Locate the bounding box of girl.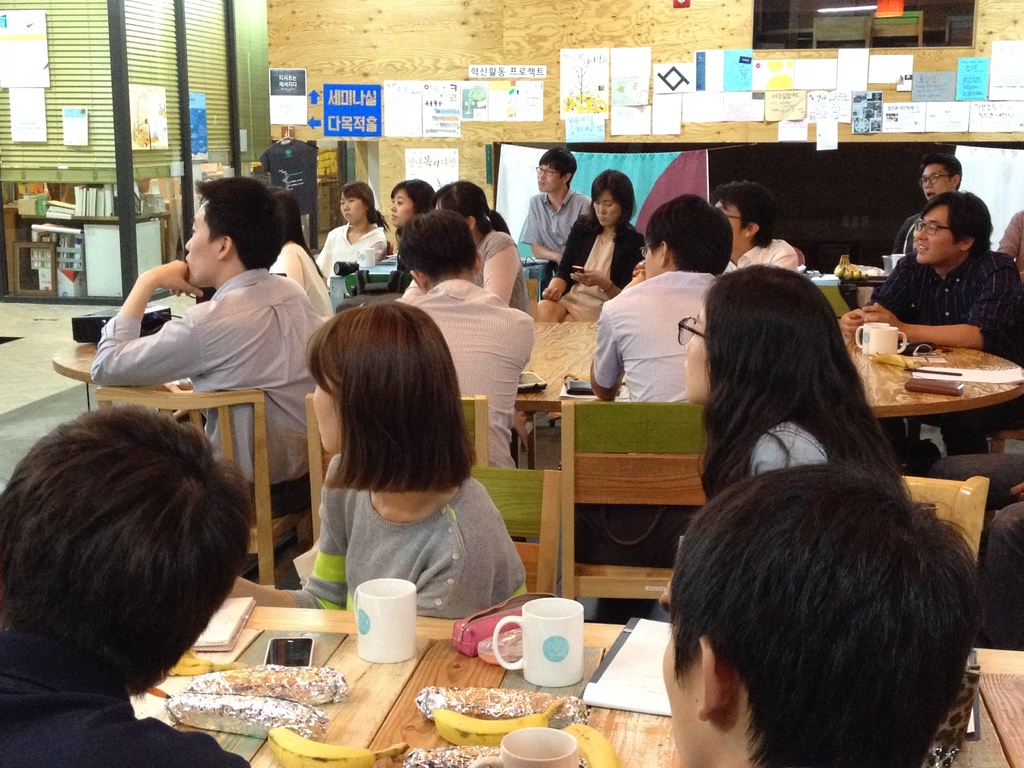
Bounding box: x1=652, y1=262, x2=922, y2=629.
